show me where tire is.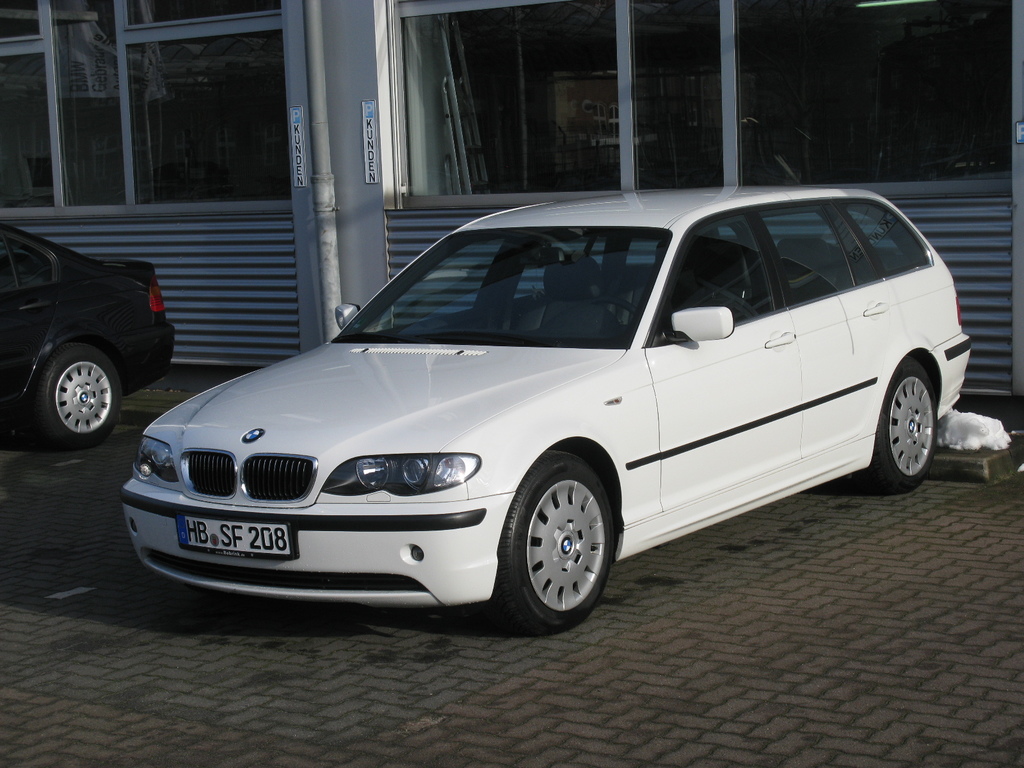
tire is at (x1=500, y1=461, x2=621, y2=629).
